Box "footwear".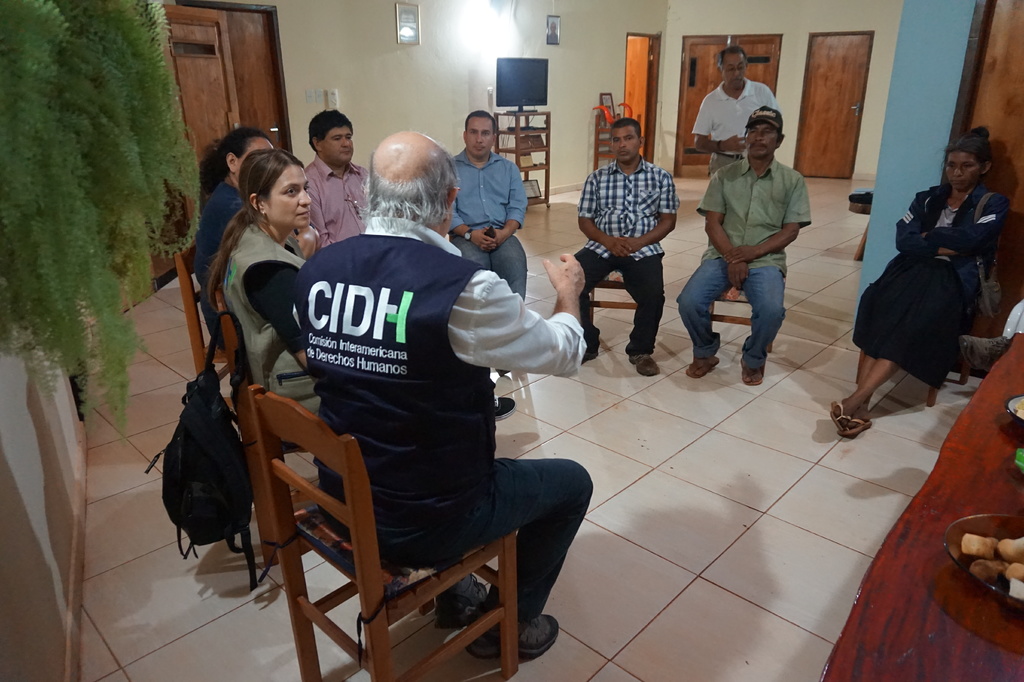
detection(743, 363, 764, 382).
